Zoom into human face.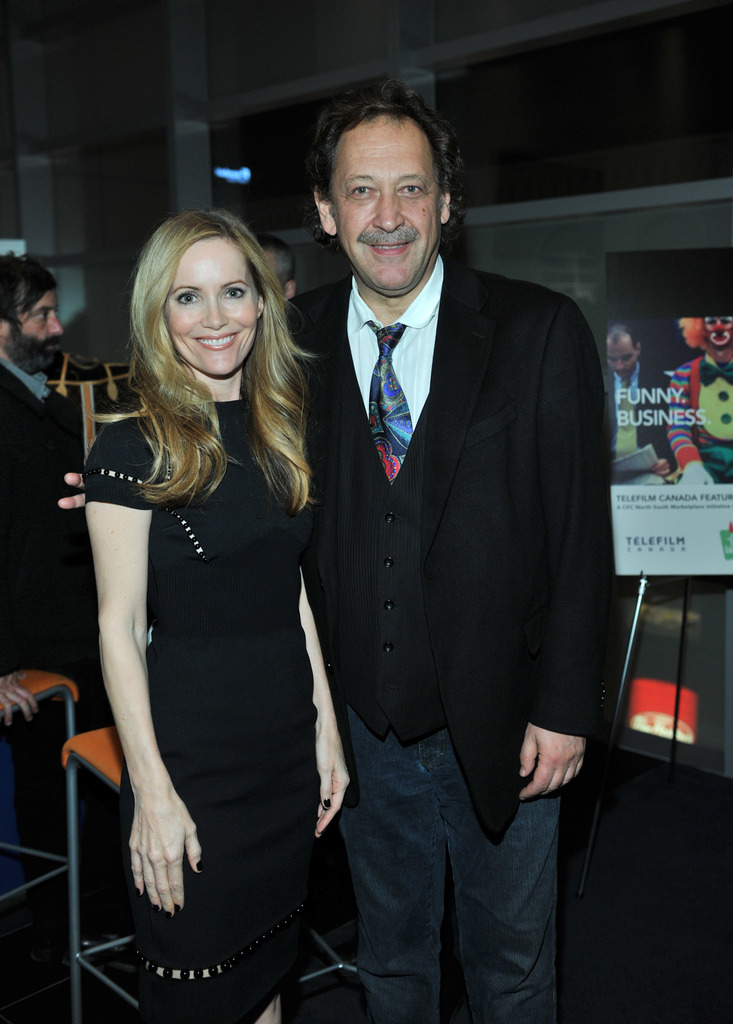
Zoom target: [left=331, top=109, right=446, bottom=284].
